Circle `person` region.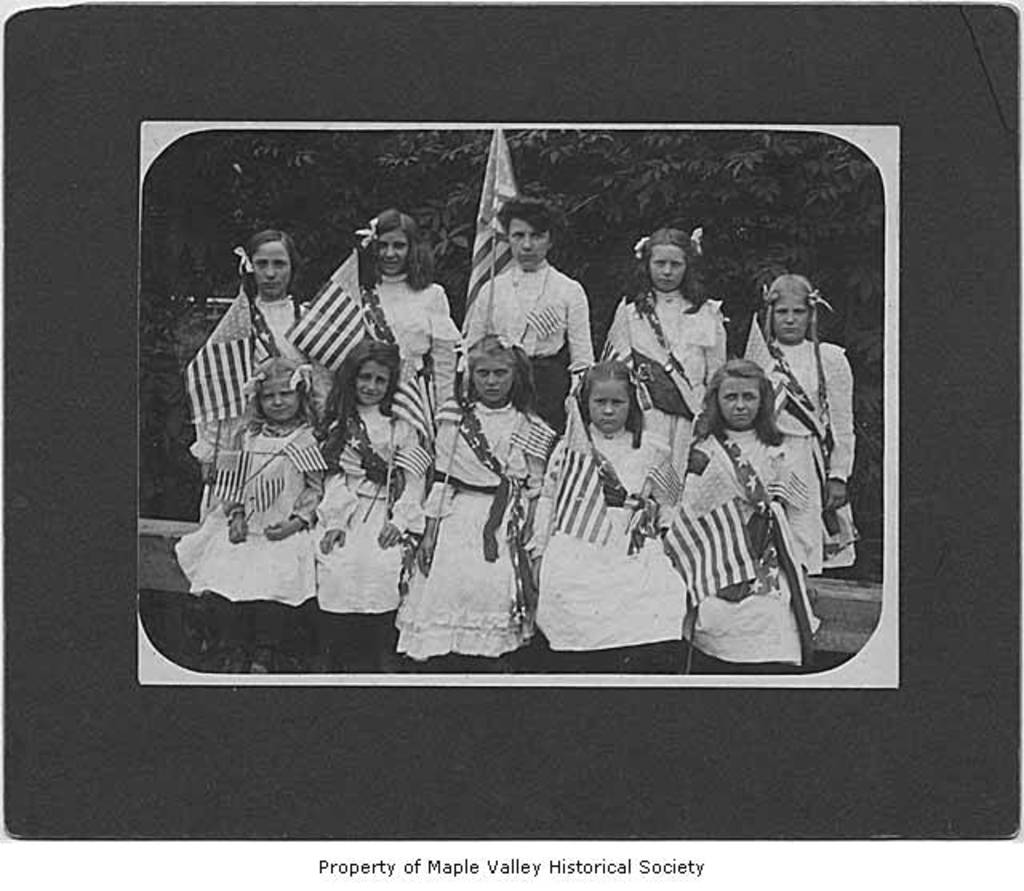
Region: rect(394, 328, 558, 680).
